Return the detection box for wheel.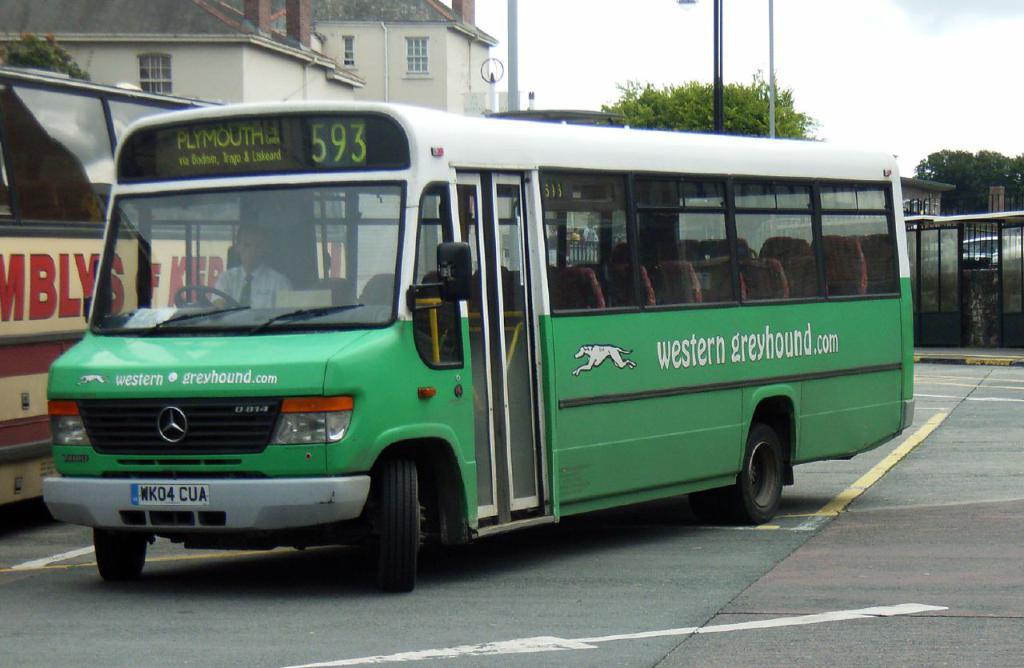
<box>354,466,426,582</box>.
